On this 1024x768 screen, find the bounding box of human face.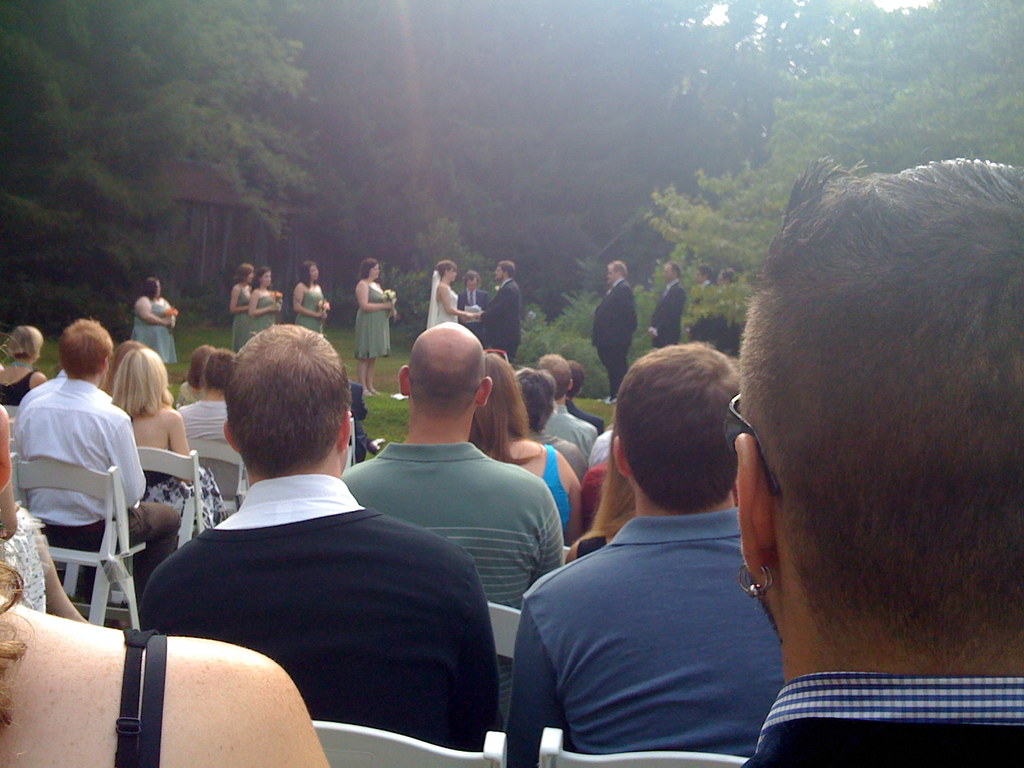
Bounding box: left=663, top=269, right=676, bottom=278.
